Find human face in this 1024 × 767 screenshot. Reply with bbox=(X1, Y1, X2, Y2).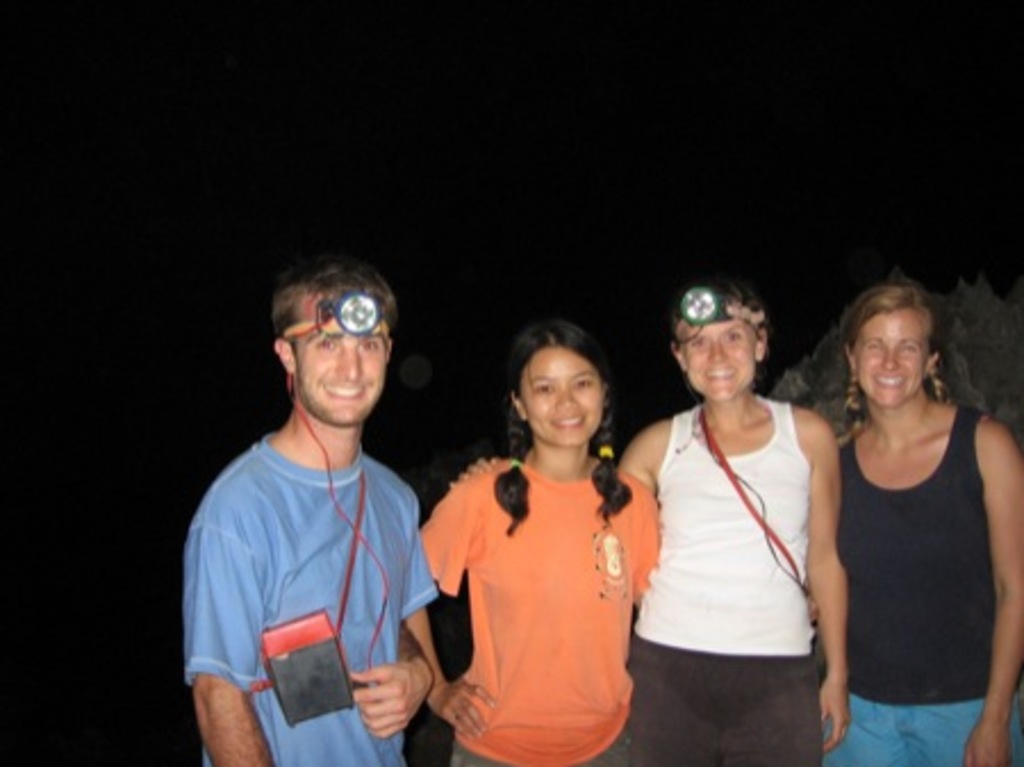
bbox=(298, 287, 387, 432).
